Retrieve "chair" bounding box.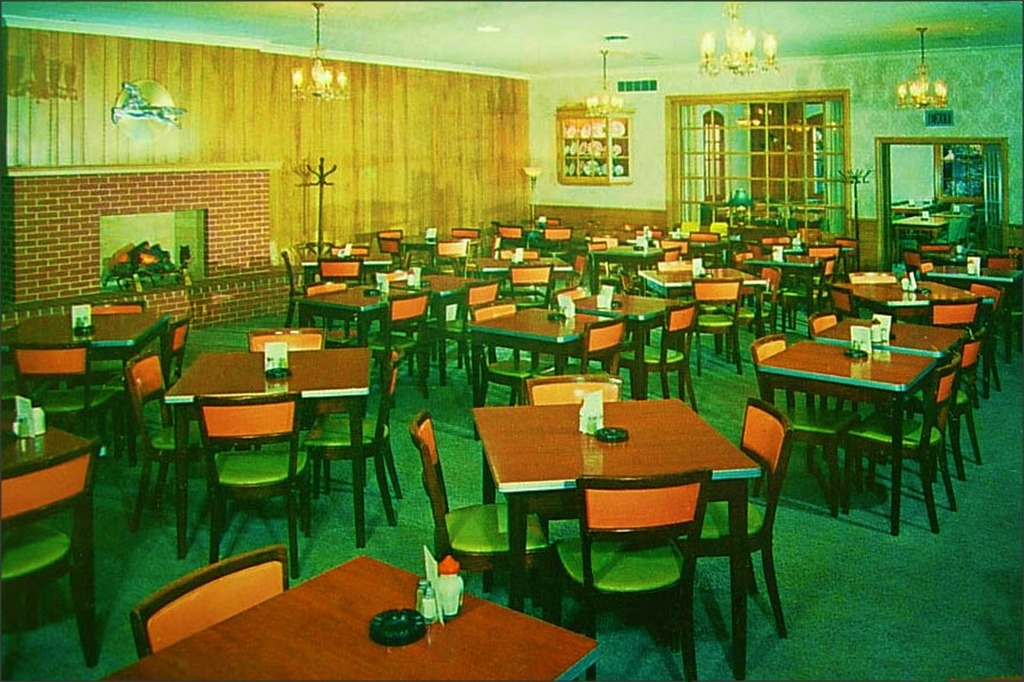
Bounding box: l=928, t=293, r=985, b=403.
